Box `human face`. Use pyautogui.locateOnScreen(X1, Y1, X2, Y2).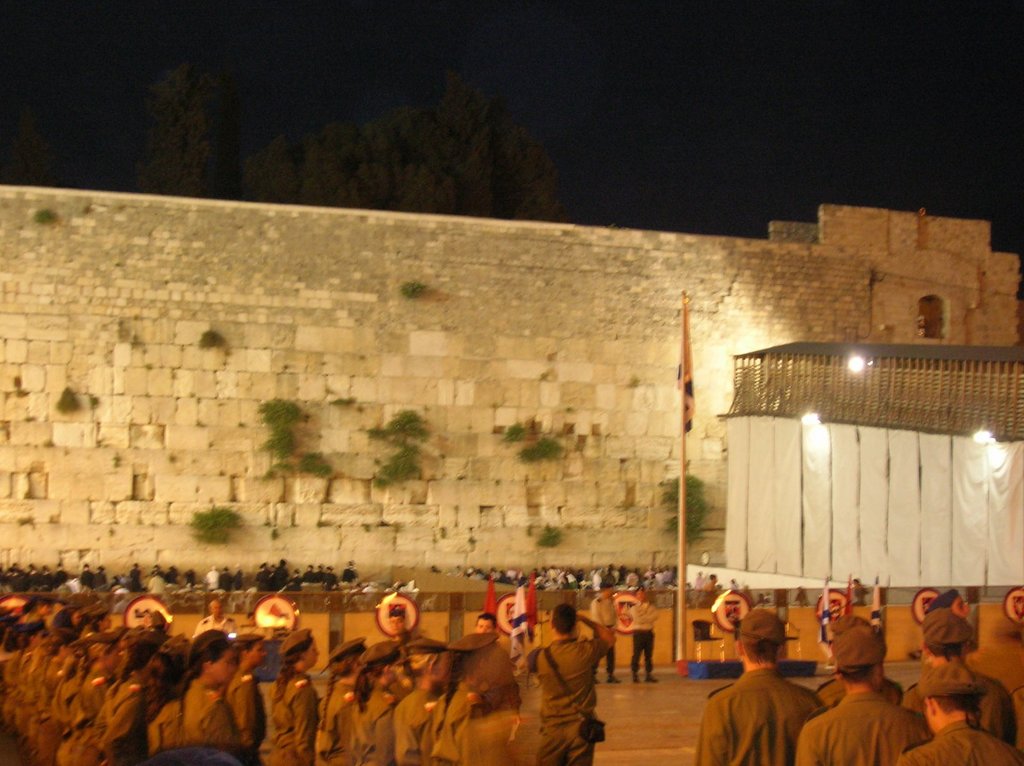
pyautogui.locateOnScreen(308, 644, 320, 666).
